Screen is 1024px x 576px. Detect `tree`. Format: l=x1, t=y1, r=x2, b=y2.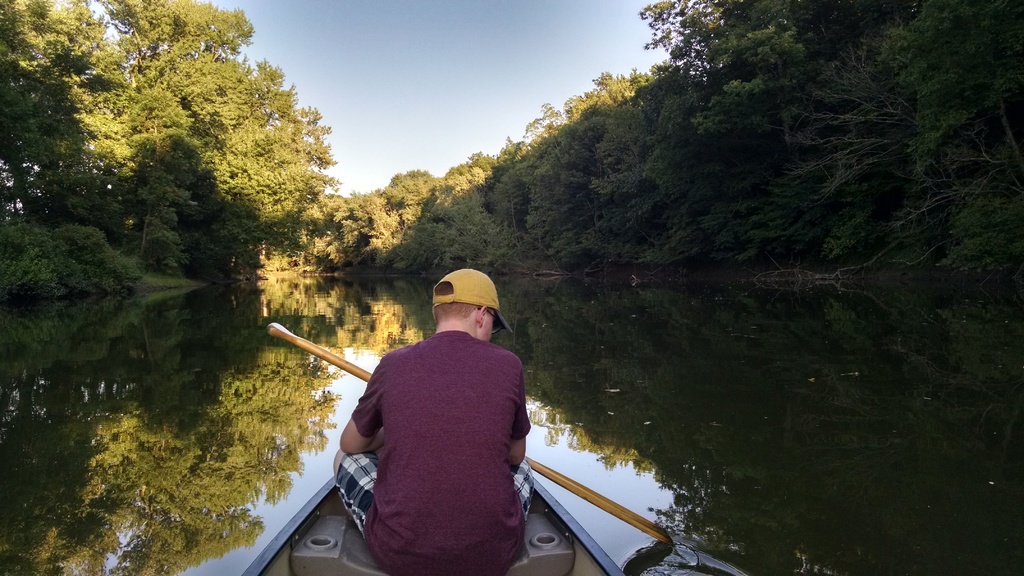
l=422, t=151, r=496, b=184.
